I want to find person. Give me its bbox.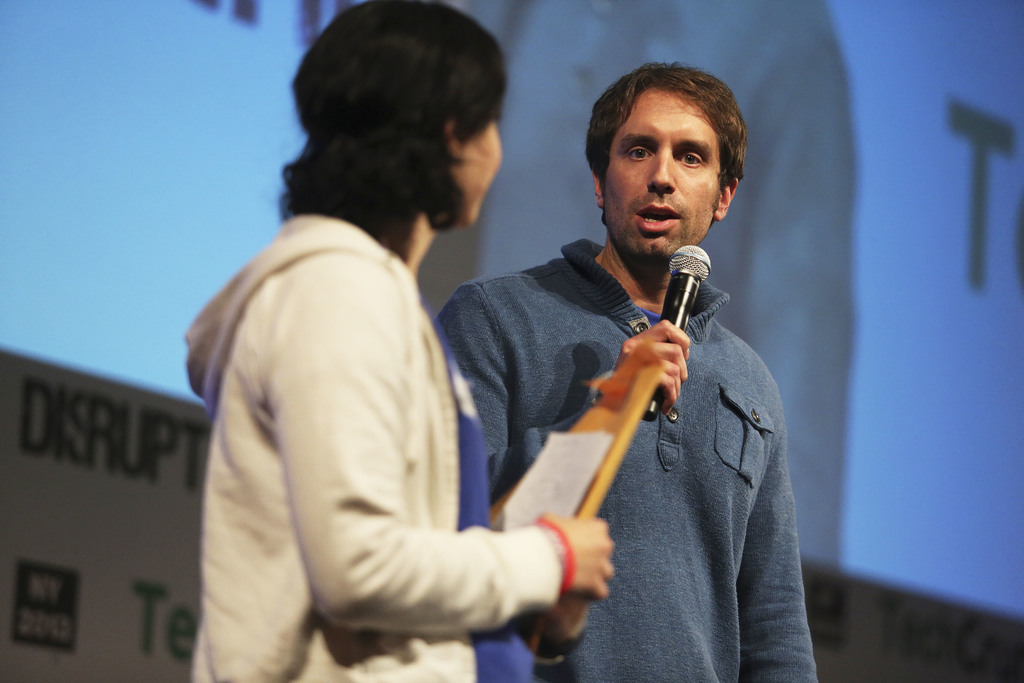
442,54,818,682.
